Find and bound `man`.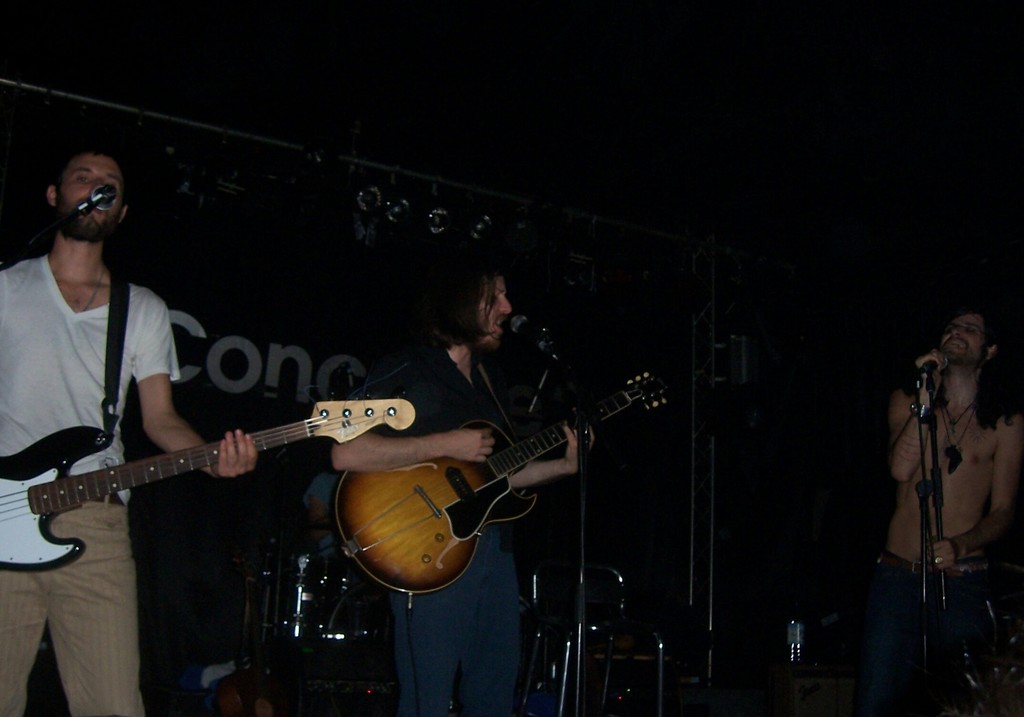
Bound: detection(330, 264, 596, 716).
